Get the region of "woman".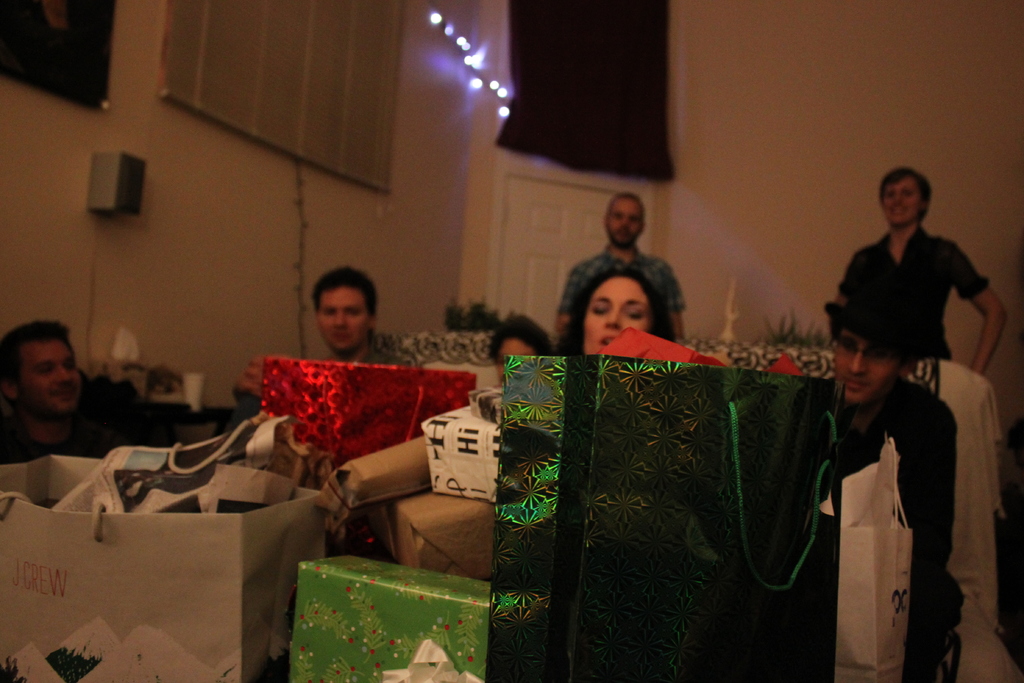
l=544, t=247, r=719, b=383.
